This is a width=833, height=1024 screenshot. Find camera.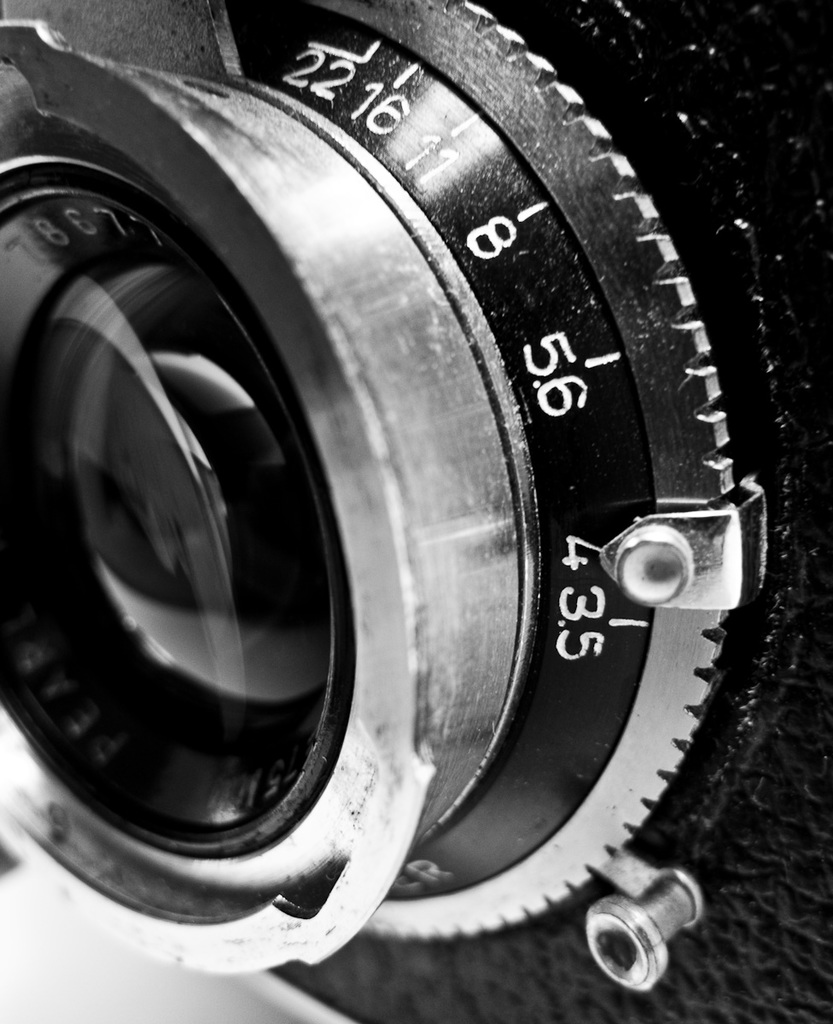
Bounding box: (0,0,828,985).
